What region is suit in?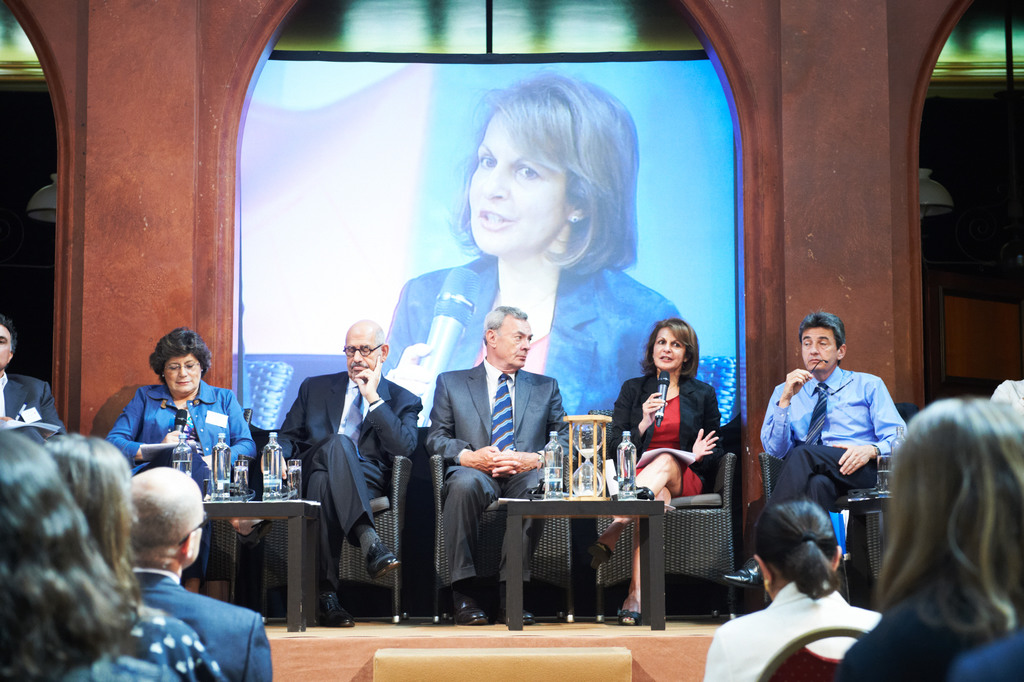
region(105, 380, 255, 492).
